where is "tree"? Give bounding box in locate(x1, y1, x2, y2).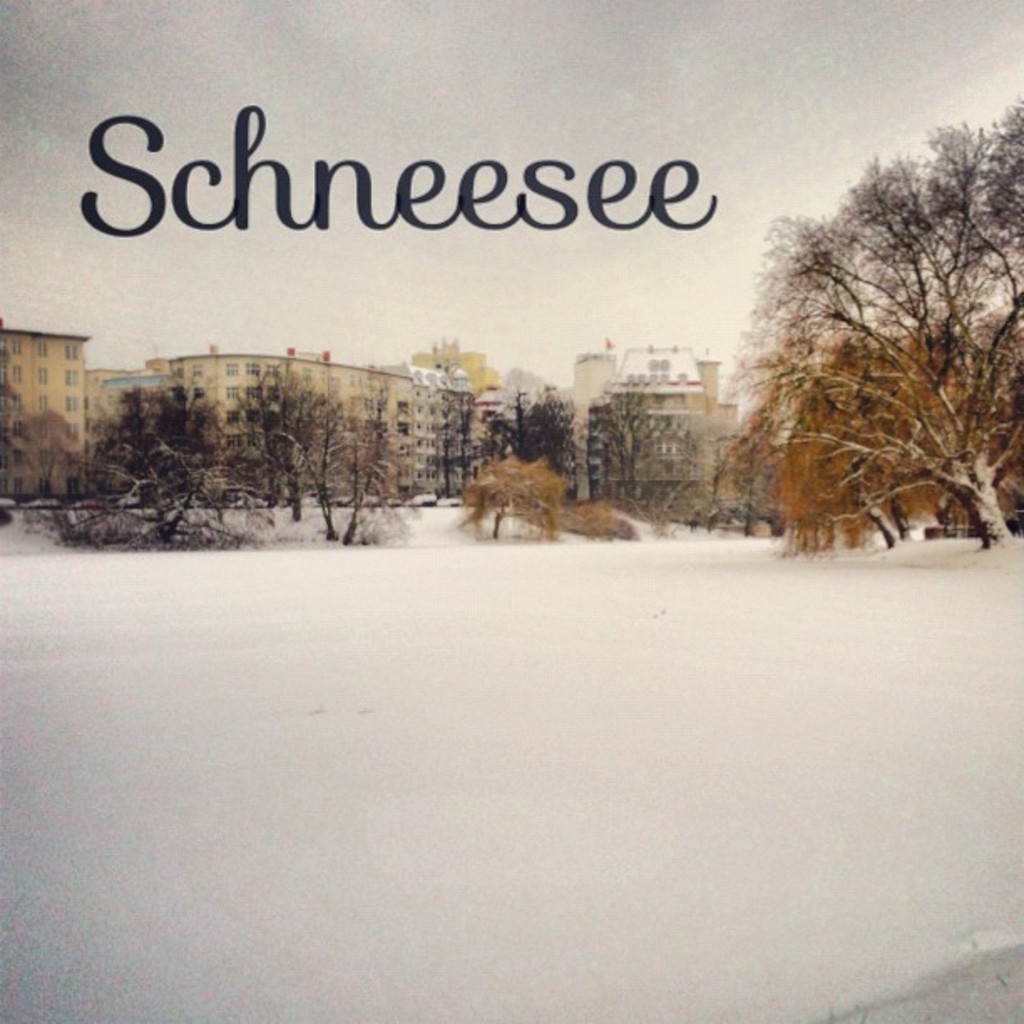
locate(719, 112, 999, 552).
